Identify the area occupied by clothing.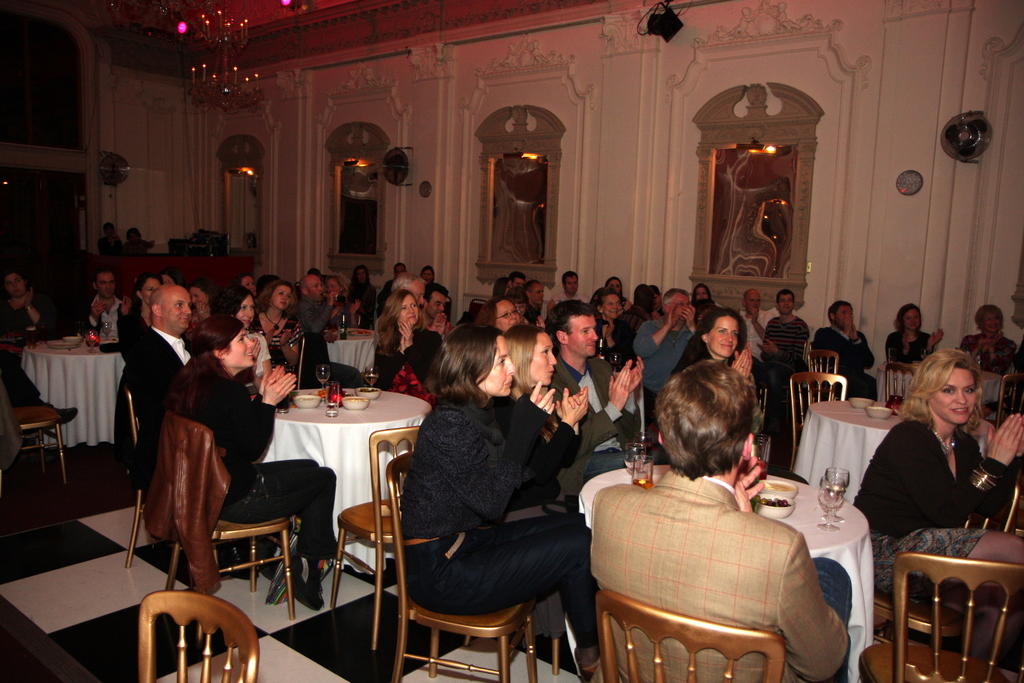
Area: bbox=(303, 295, 330, 343).
